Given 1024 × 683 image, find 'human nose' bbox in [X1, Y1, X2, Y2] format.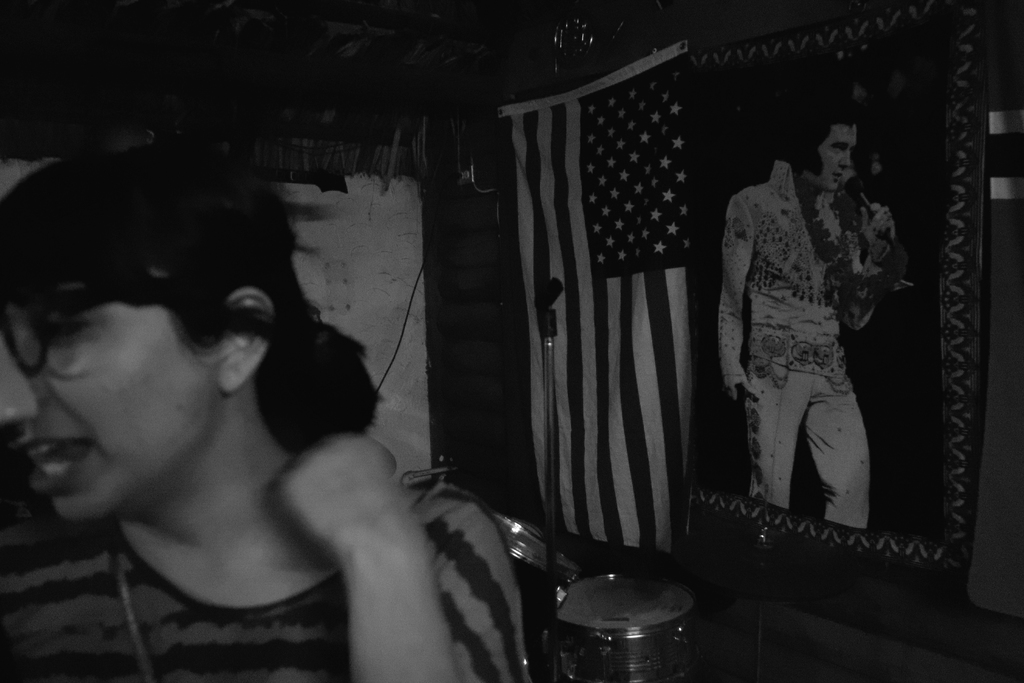
[0, 349, 45, 421].
